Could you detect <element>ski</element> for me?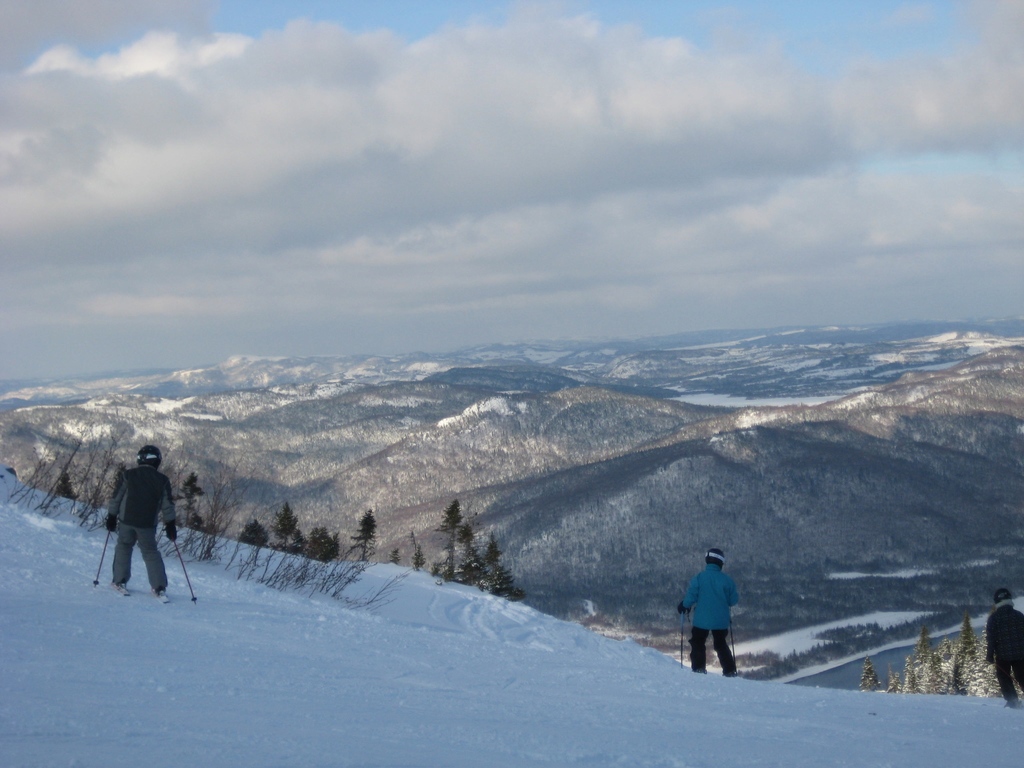
Detection result: [110,580,138,604].
